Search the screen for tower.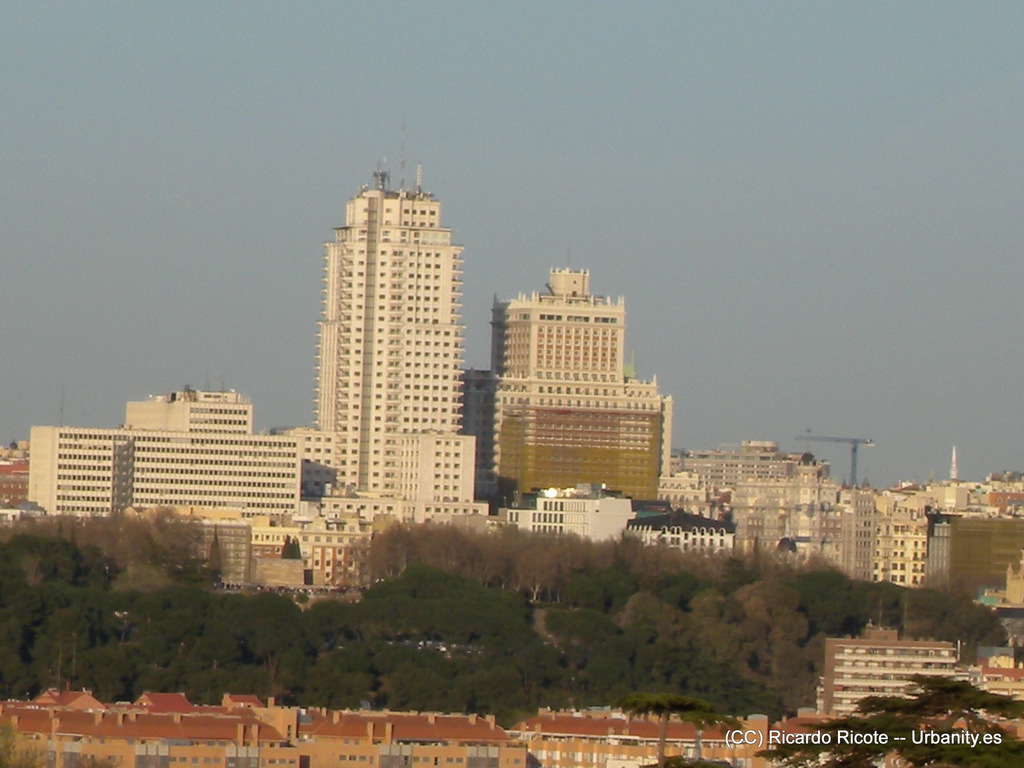
Found at select_region(912, 507, 1023, 617).
